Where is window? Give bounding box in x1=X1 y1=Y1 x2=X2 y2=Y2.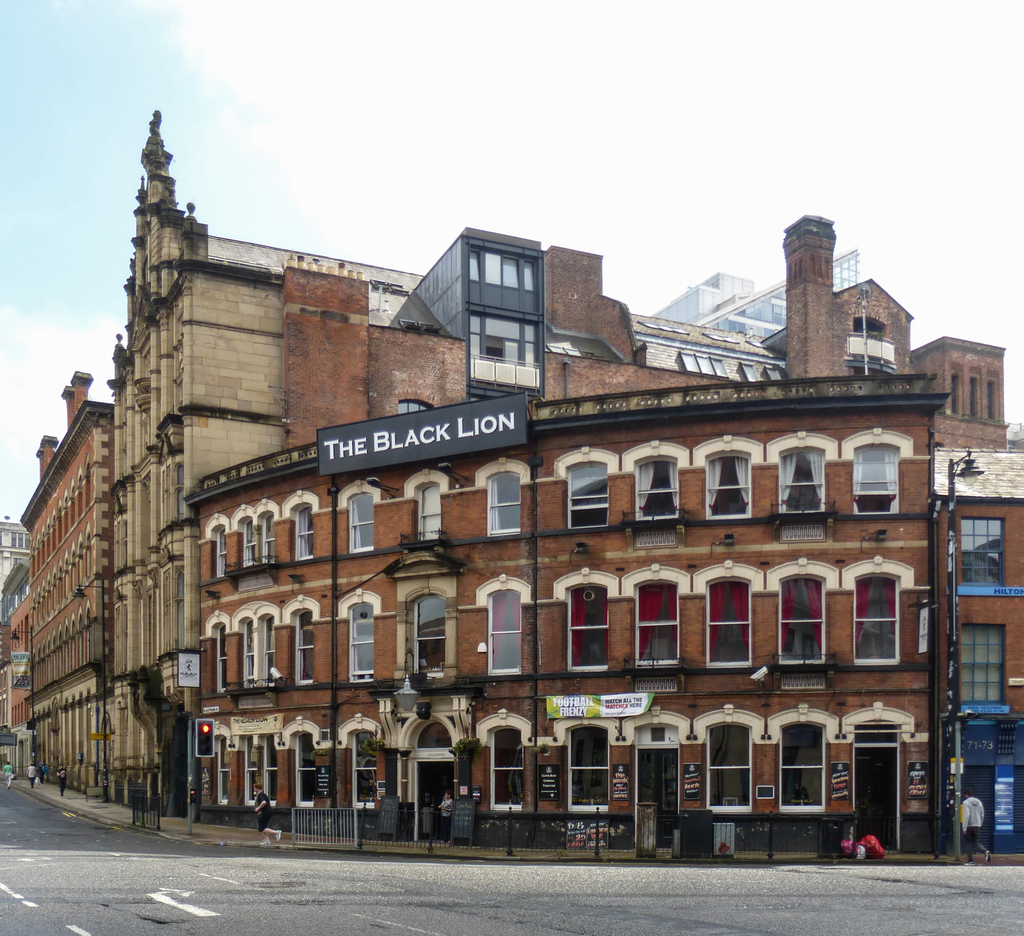
x1=327 y1=472 x2=376 y2=554.
